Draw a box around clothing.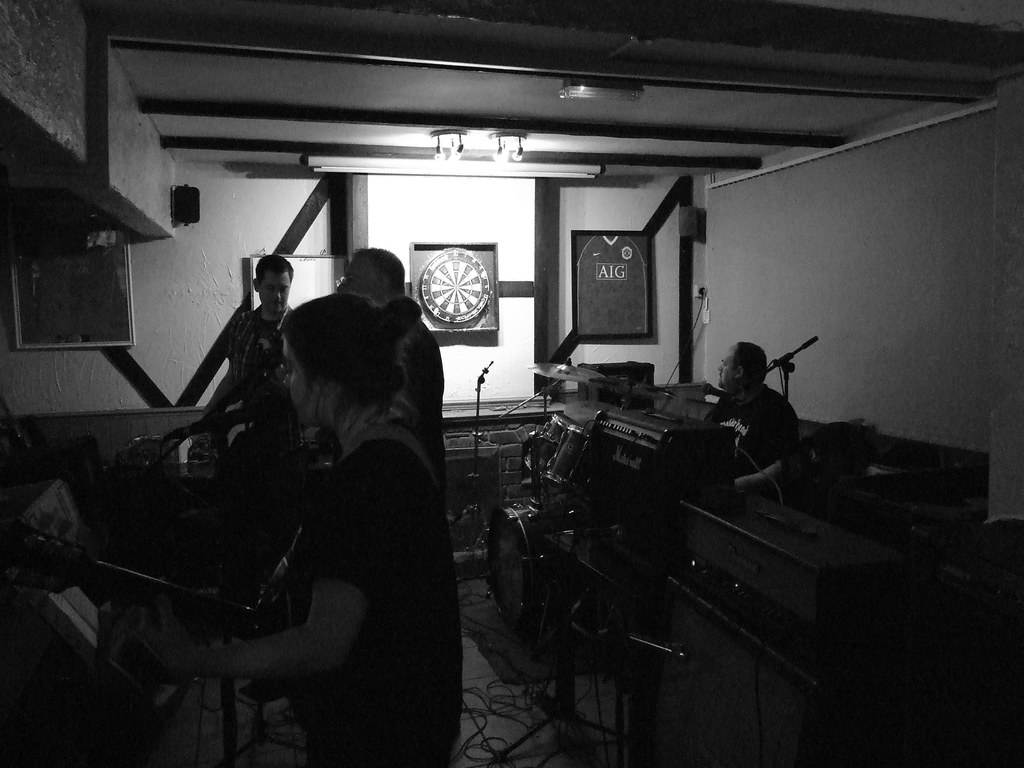
(378, 294, 465, 728).
